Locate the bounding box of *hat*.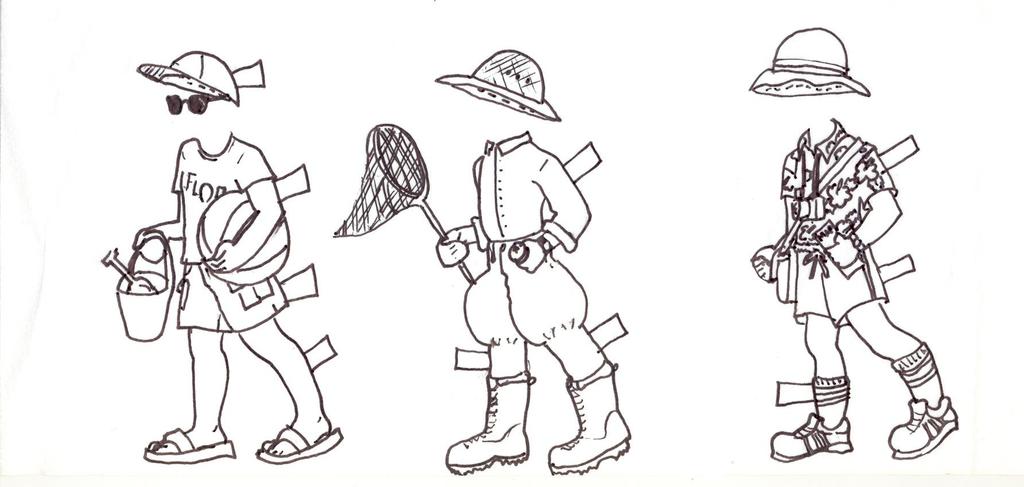
Bounding box: box=[433, 51, 558, 120].
